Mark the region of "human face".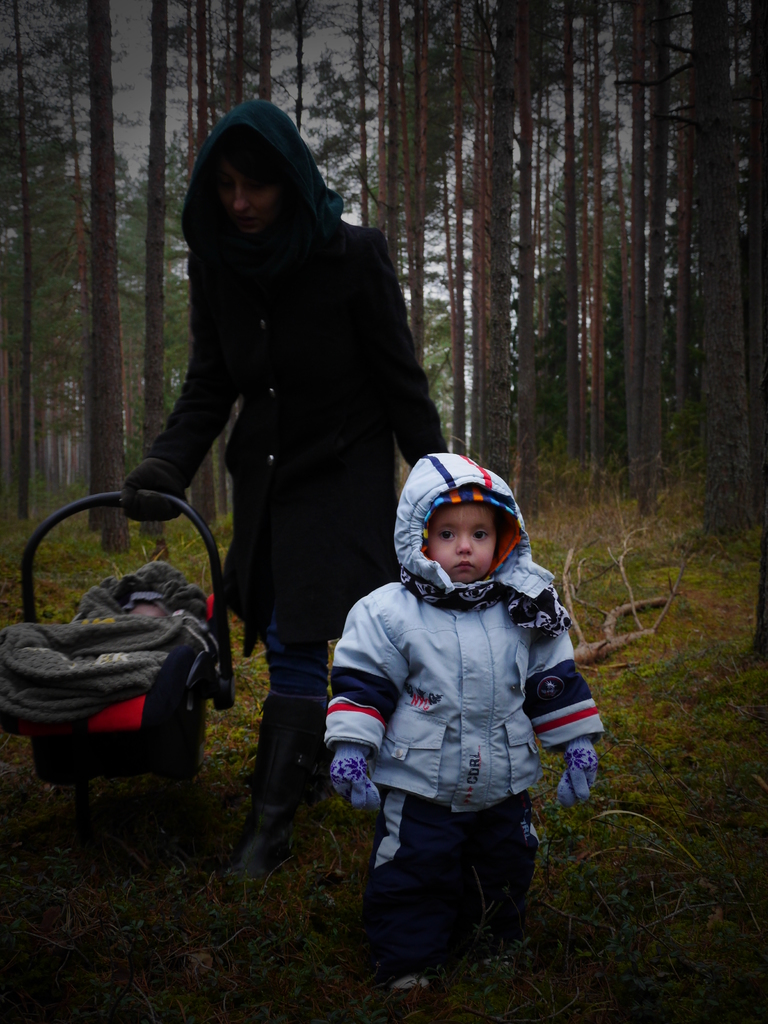
Region: select_region(432, 508, 504, 581).
